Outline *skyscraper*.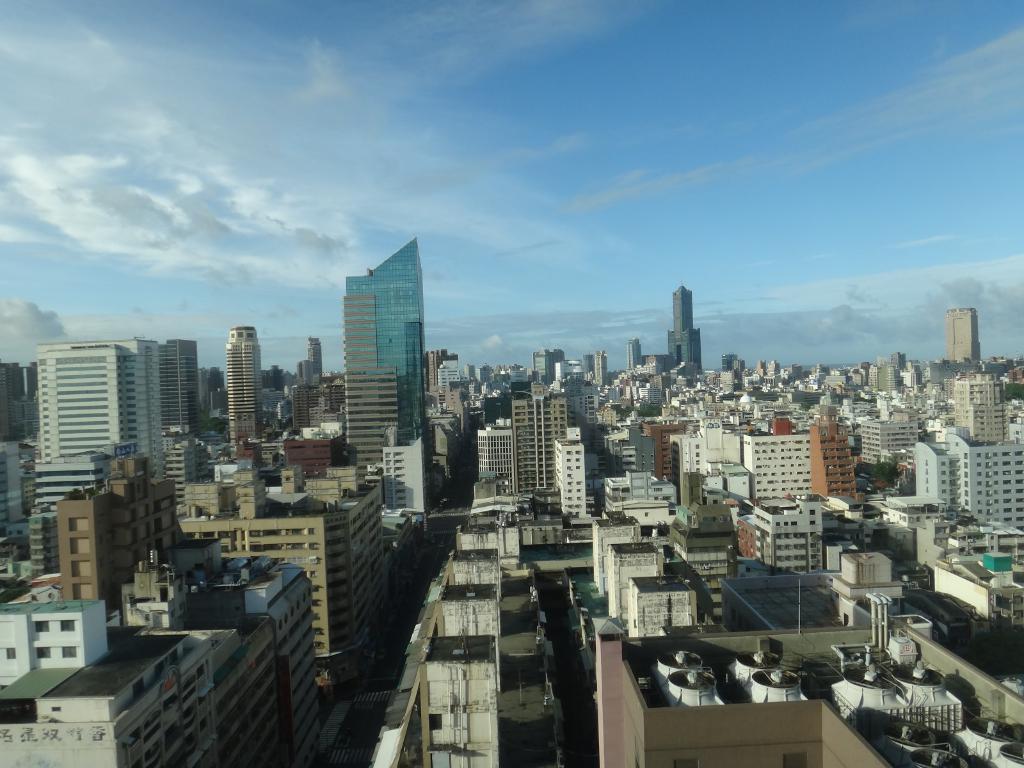
Outline: Rect(327, 229, 451, 524).
